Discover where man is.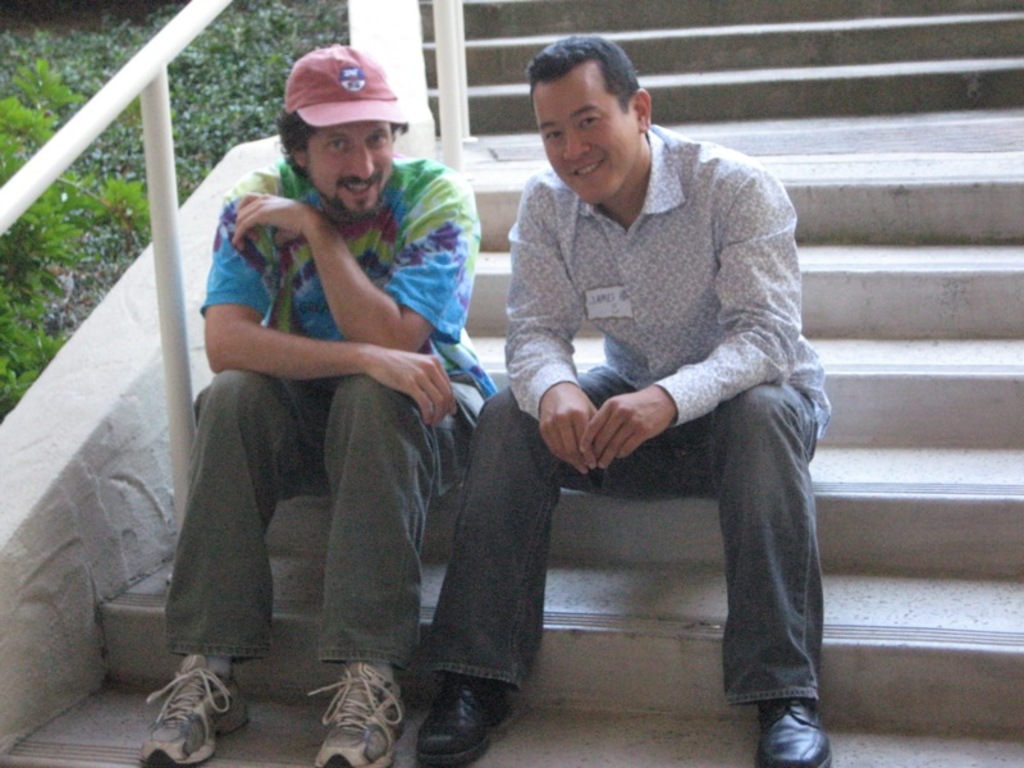
Discovered at 440, 38, 847, 730.
